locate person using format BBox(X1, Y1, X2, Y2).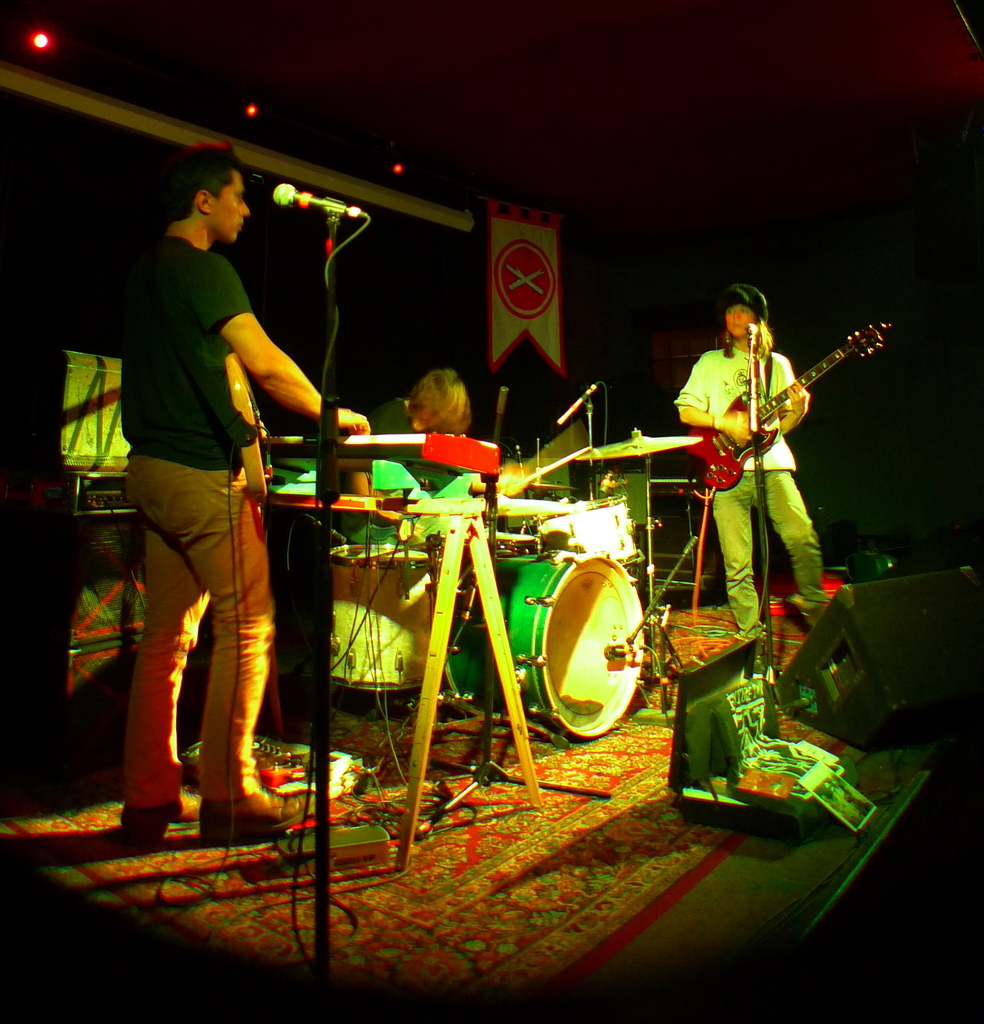
BBox(331, 367, 469, 550).
